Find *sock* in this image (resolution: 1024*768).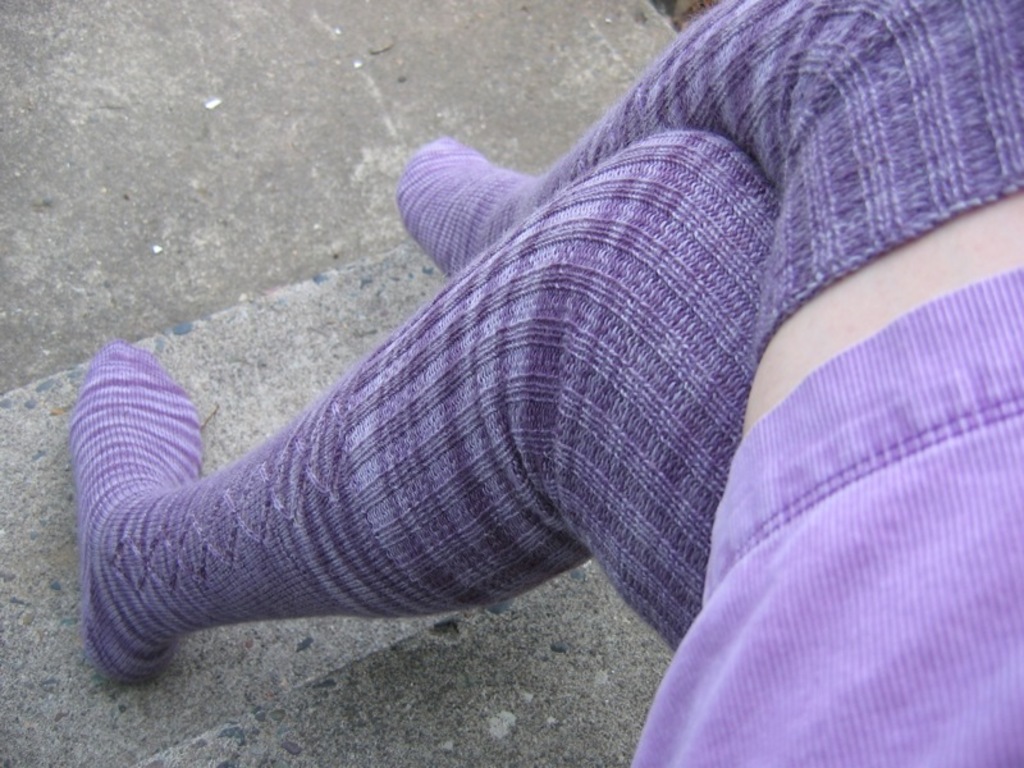
(70, 124, 787, 689).
